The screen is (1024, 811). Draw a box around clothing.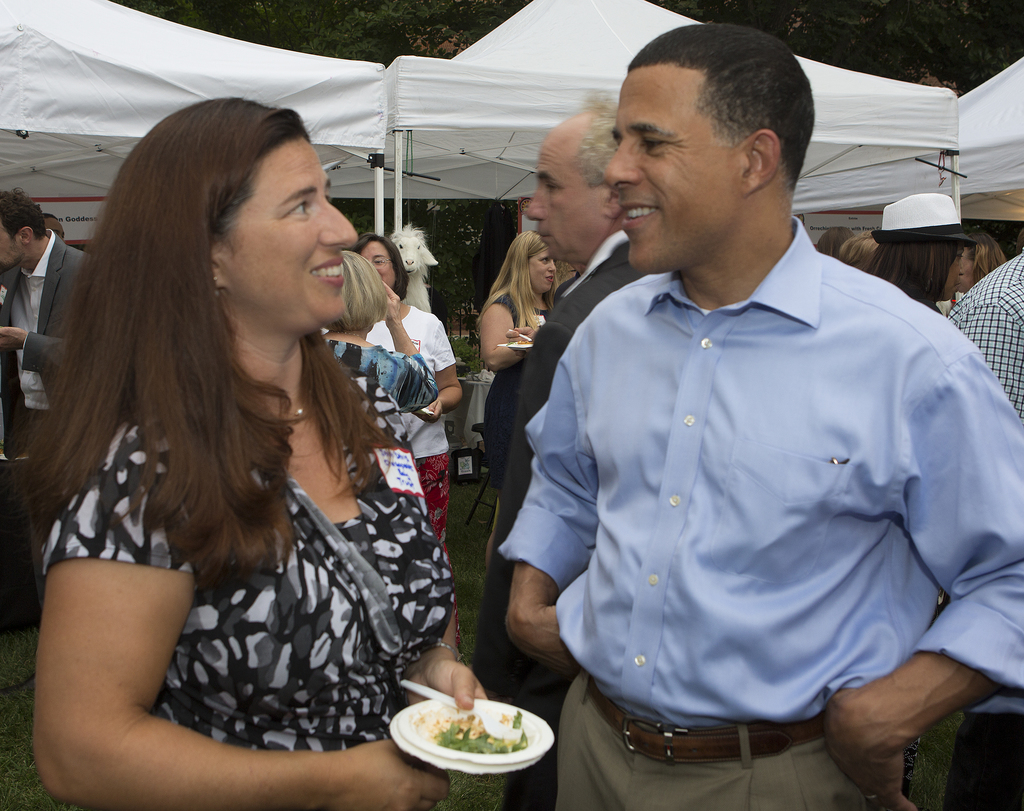
472:232:648:810.
